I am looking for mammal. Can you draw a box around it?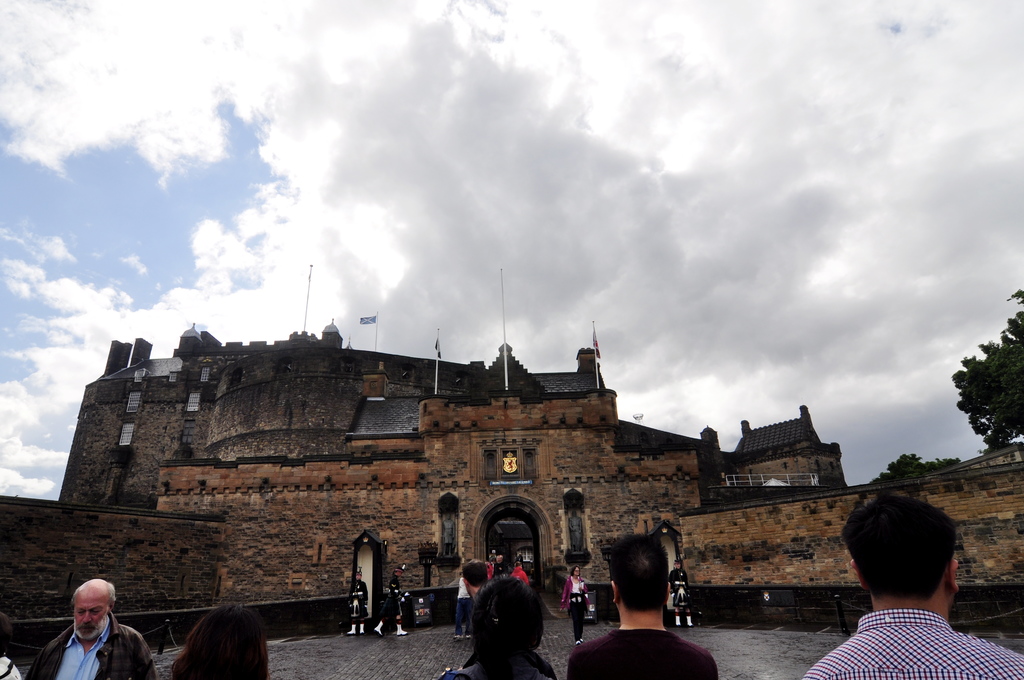
Sure, the bounding box is x1=567, y1=534, x2=721, y2=679.
